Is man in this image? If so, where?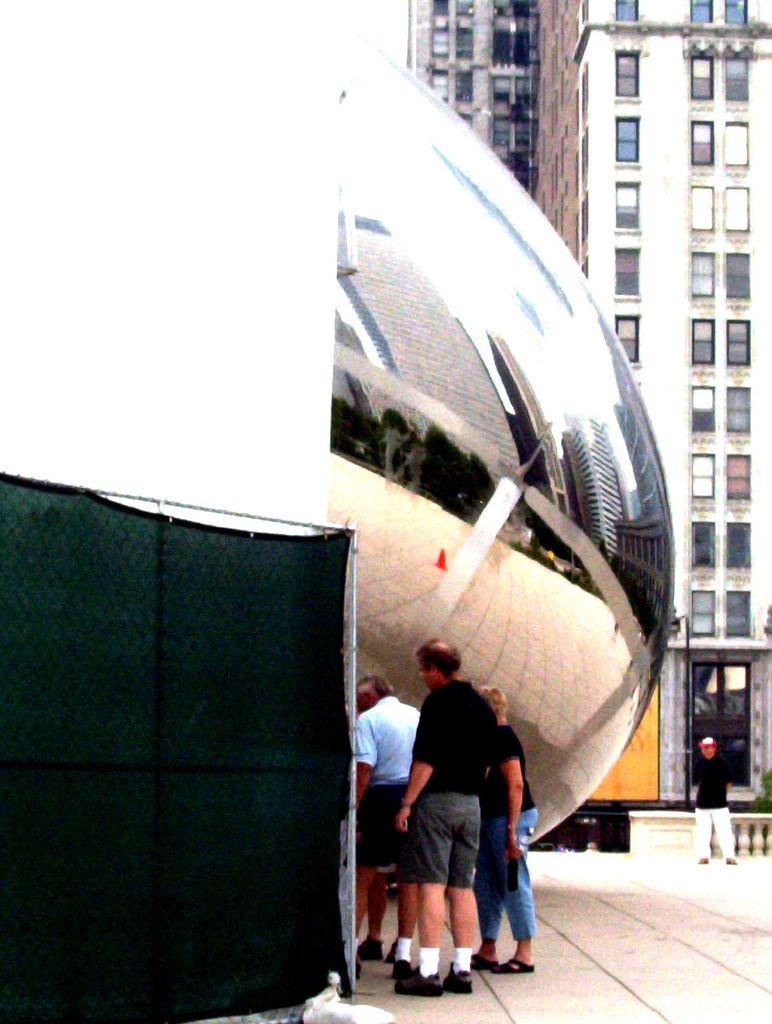
Yes, at 393 640 494 994.
